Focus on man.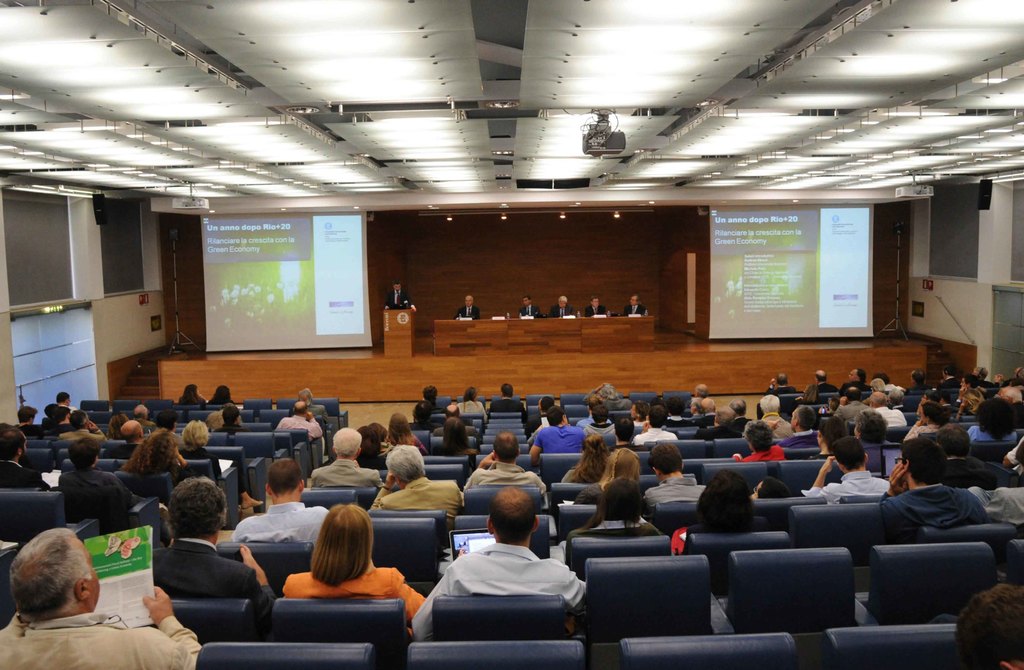
Focused at [left=144, top=471, right=273, bottom=628].
